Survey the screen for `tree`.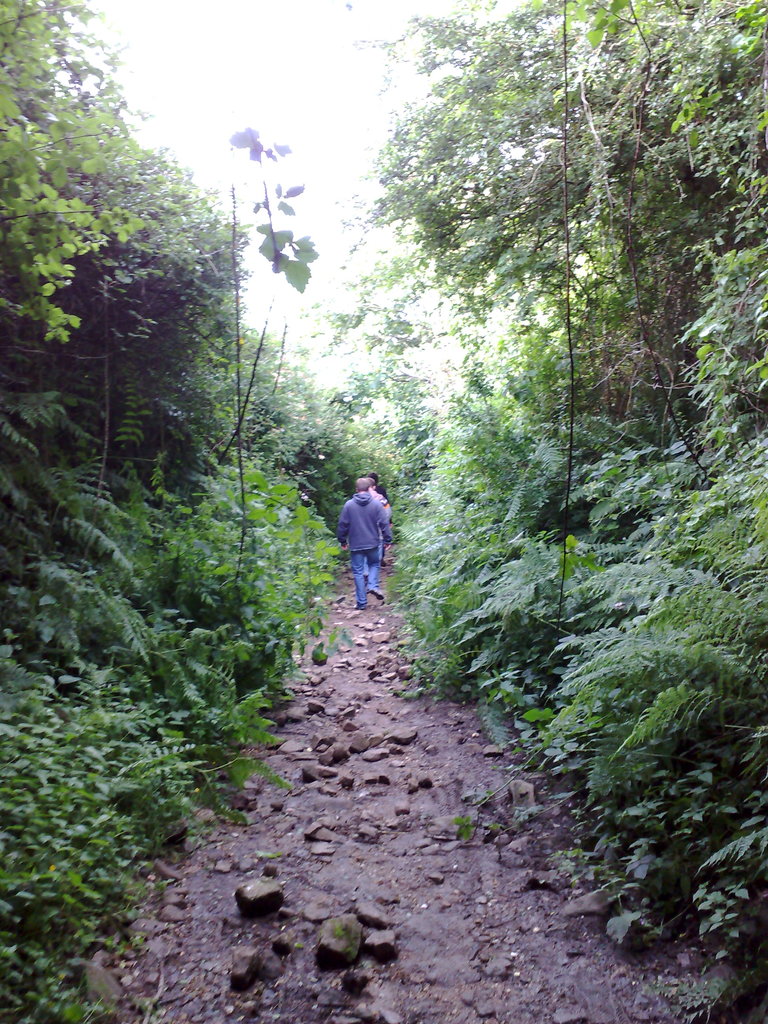
Survey found: 0/0/220/345.
